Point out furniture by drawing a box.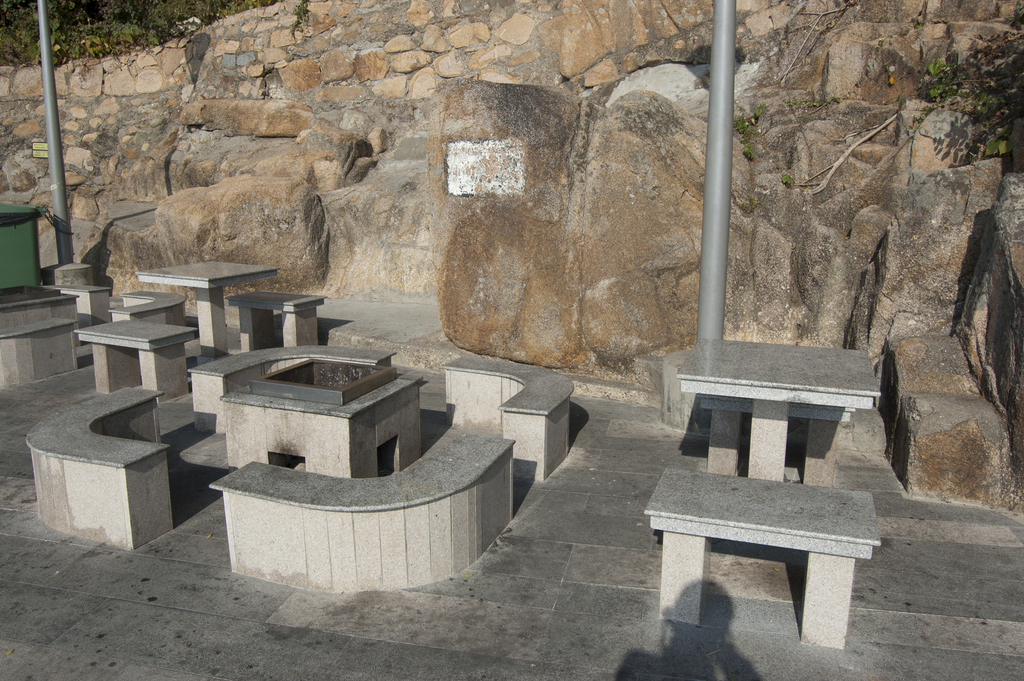
box=[678, 341, 881, 481].
